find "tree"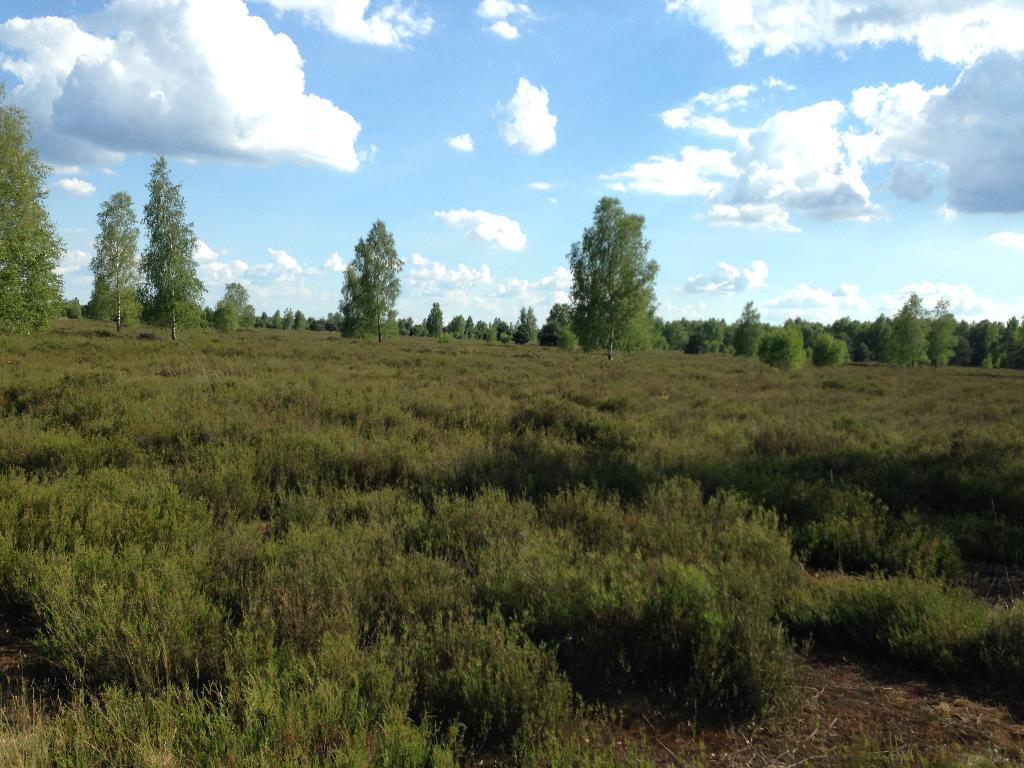
crop(347, 220, 404, 346)
